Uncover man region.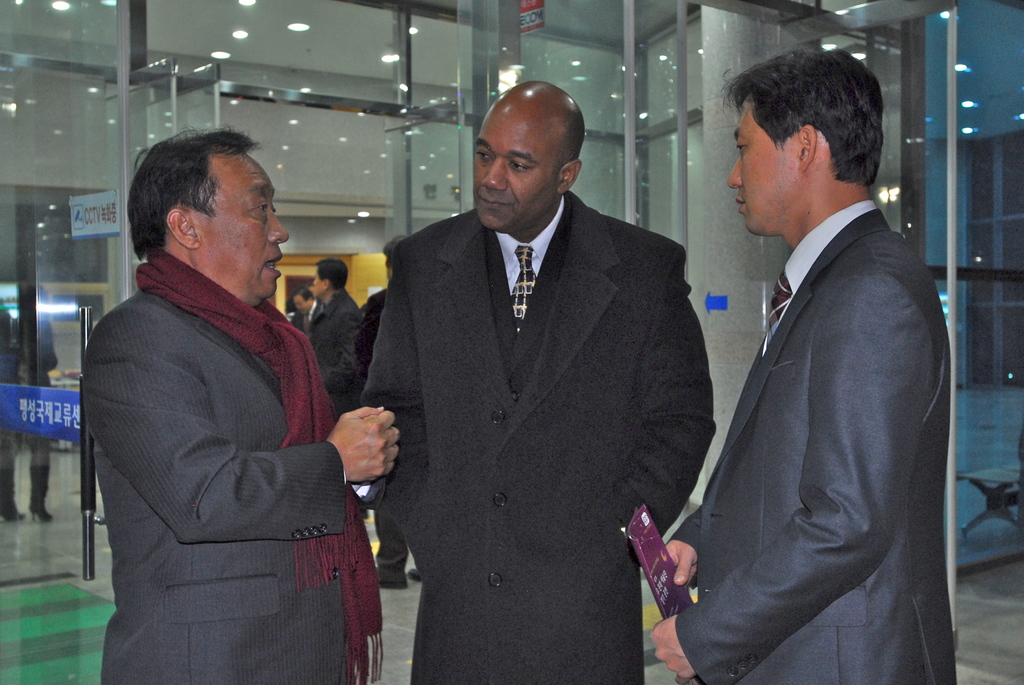
Uncovered: crop(640, 50, 966, 679).
